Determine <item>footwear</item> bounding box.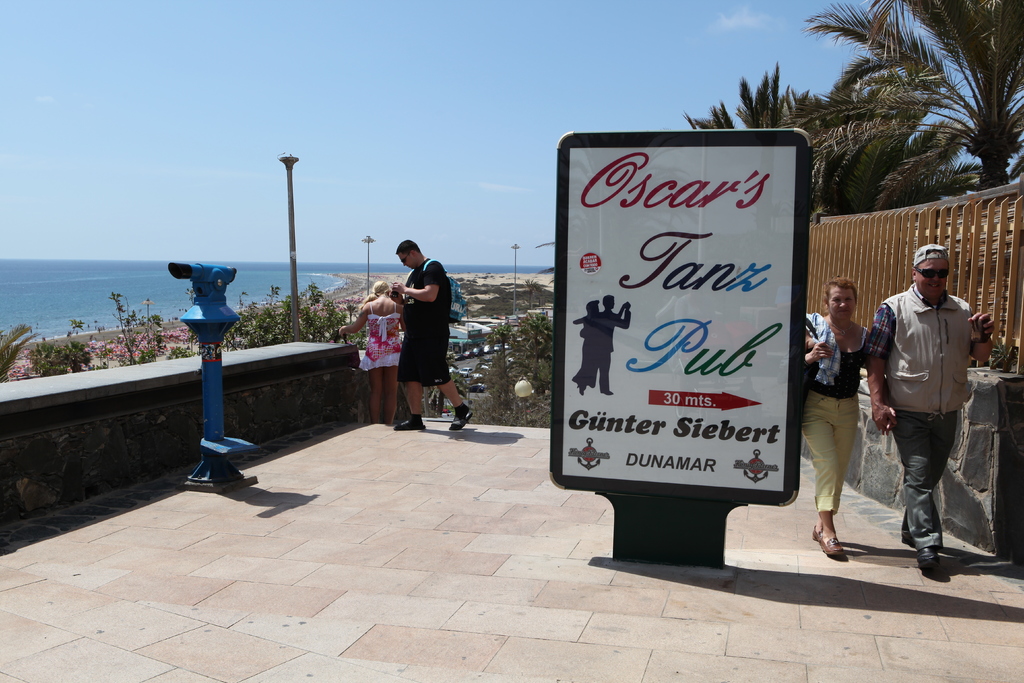
Determined: l=396, t=414, r=428, b=431.
